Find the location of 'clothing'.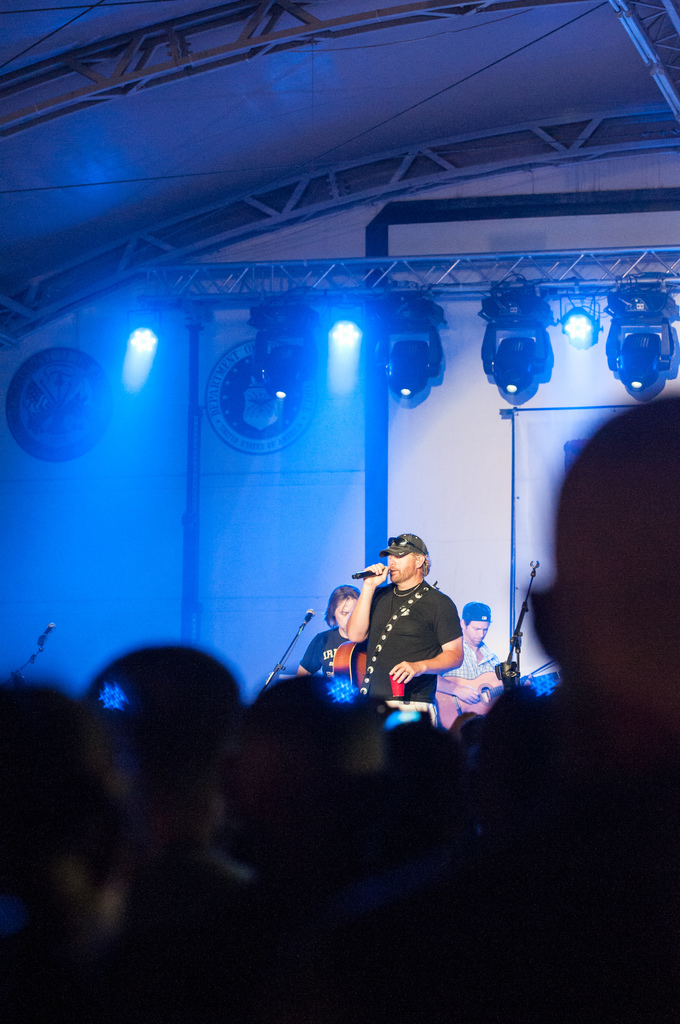
Location: 300:625:347:678.
